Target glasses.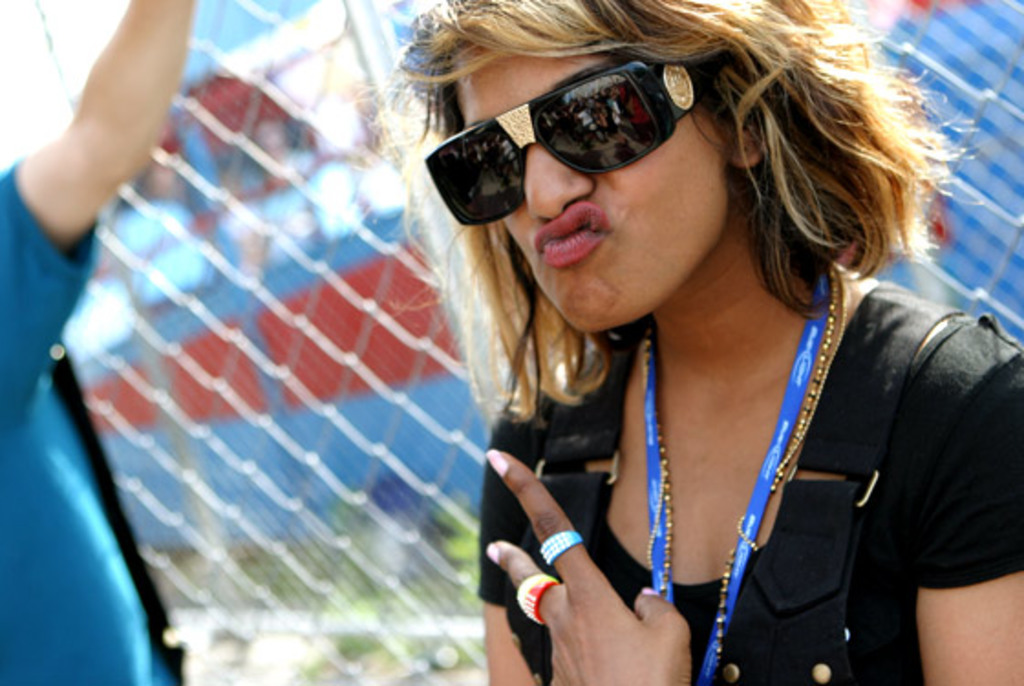
Target region: BBox(422, 86, 717, 201).
